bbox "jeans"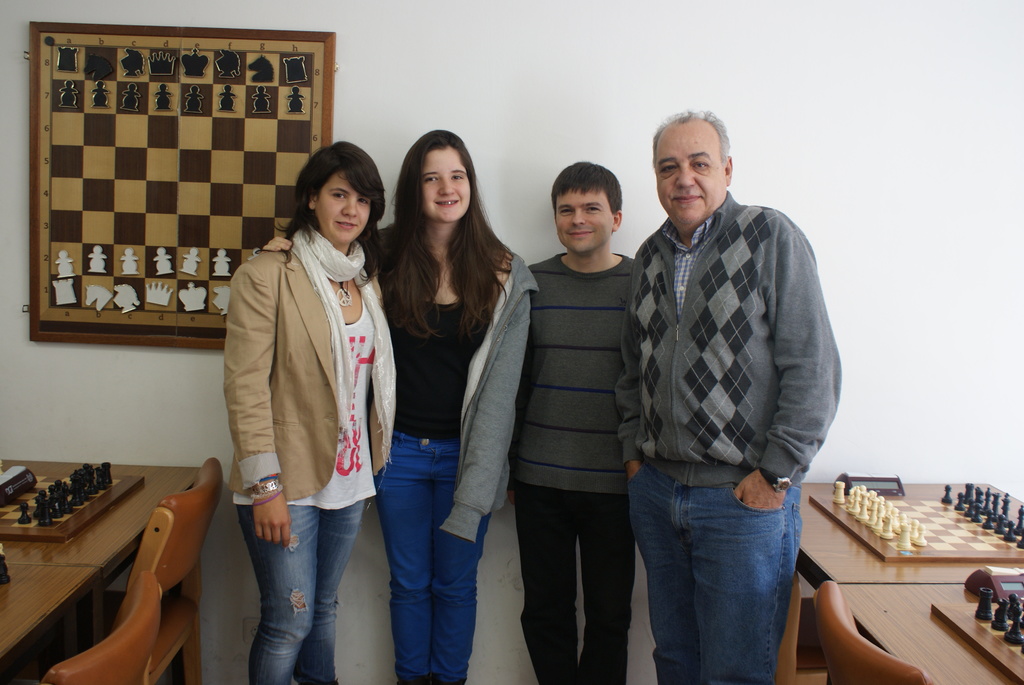
[x1=232, y1=496, x2=367, y2=676]
